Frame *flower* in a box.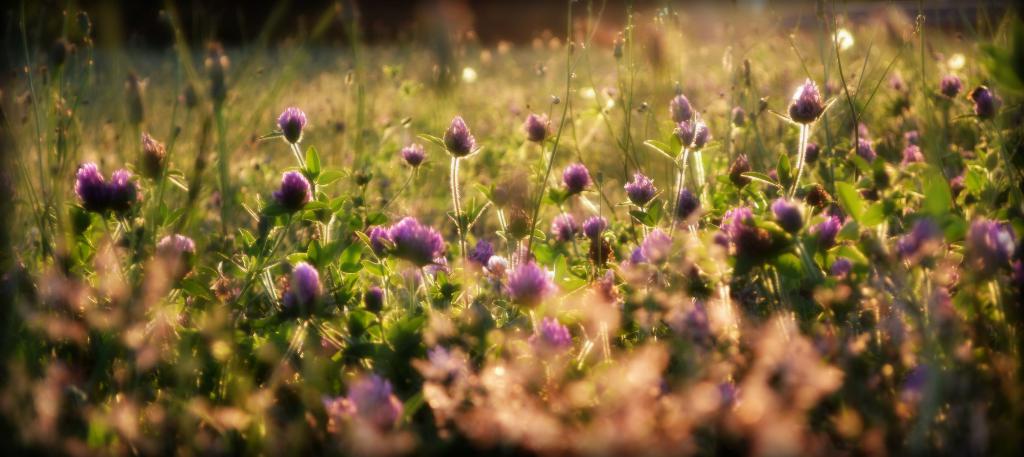
<region>468, 235, 495, 262</region>.
